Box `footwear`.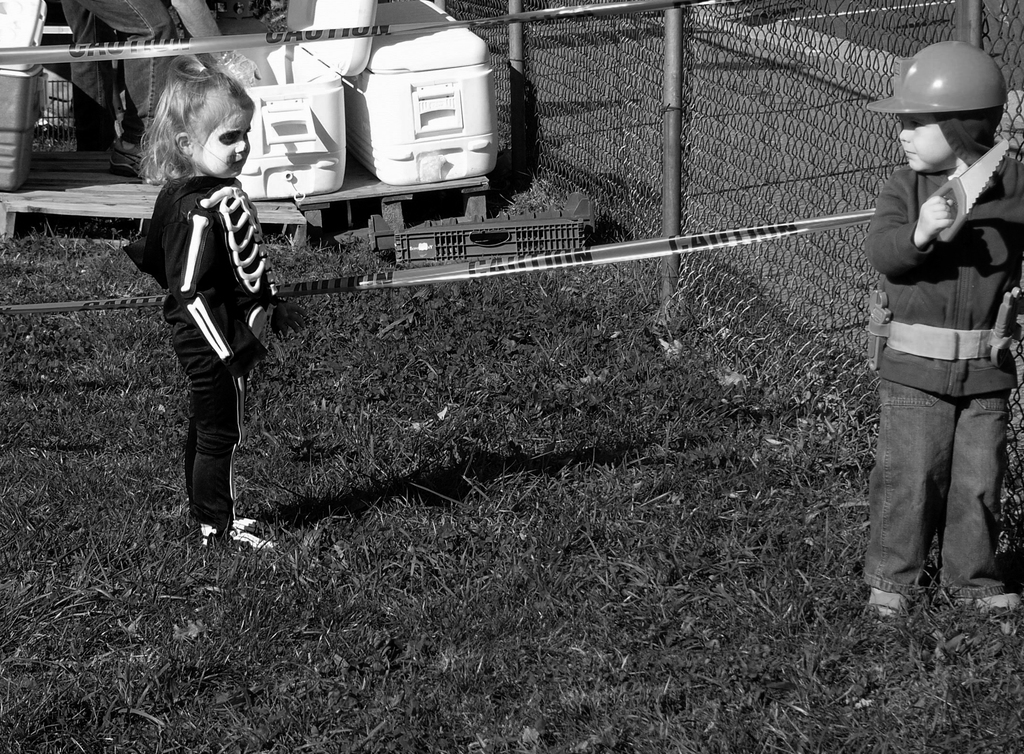
(204,532,275,554).
